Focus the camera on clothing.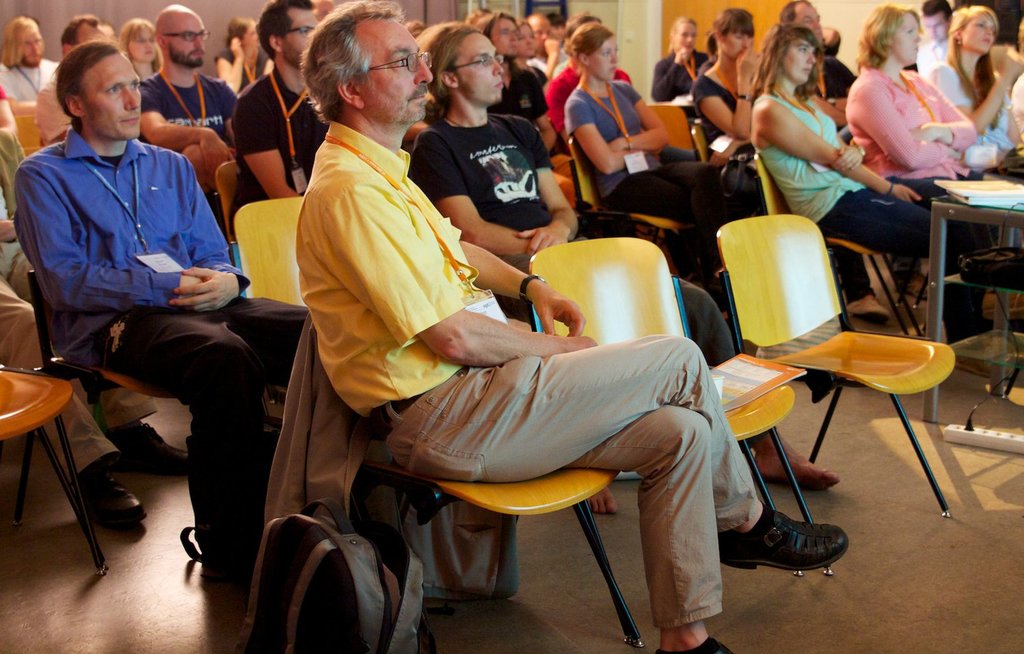
Focus region: <box>847,42,964,187</box>.
